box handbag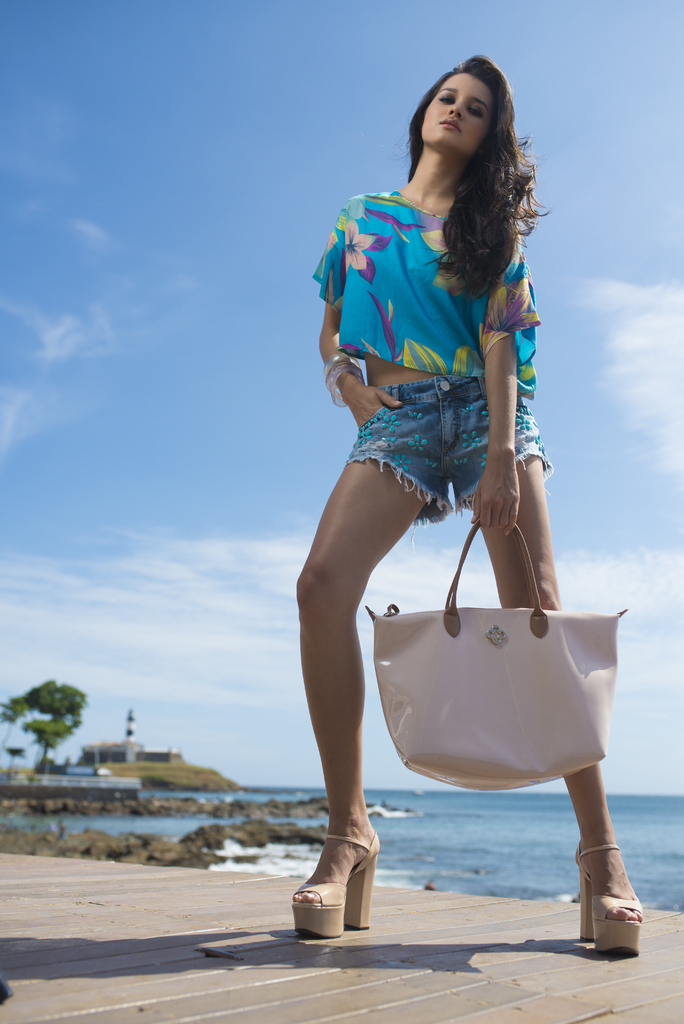
<region>366, 513, 626, 797</region>
